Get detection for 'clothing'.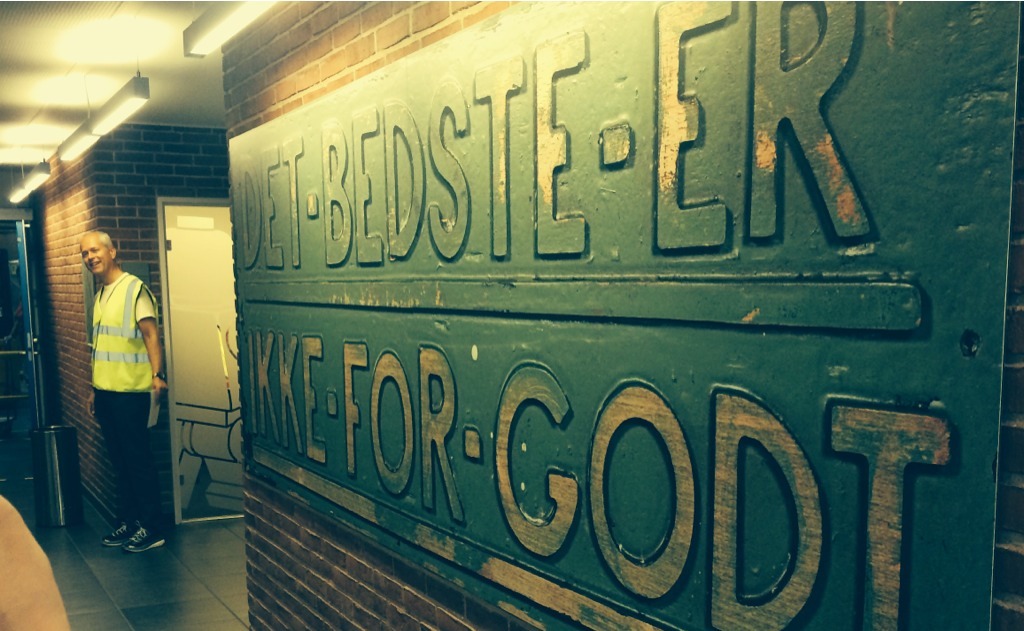
Detection: bbox=[70, 234, 158, 489].
